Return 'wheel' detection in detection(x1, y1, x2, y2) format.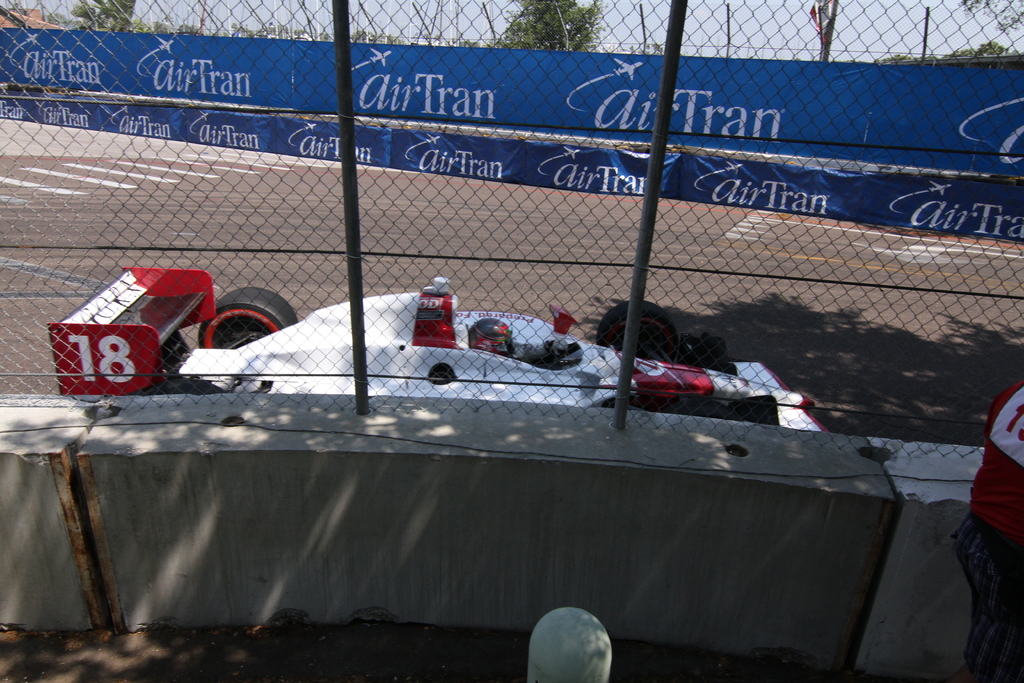
detection(590, 300, 687, 356).
